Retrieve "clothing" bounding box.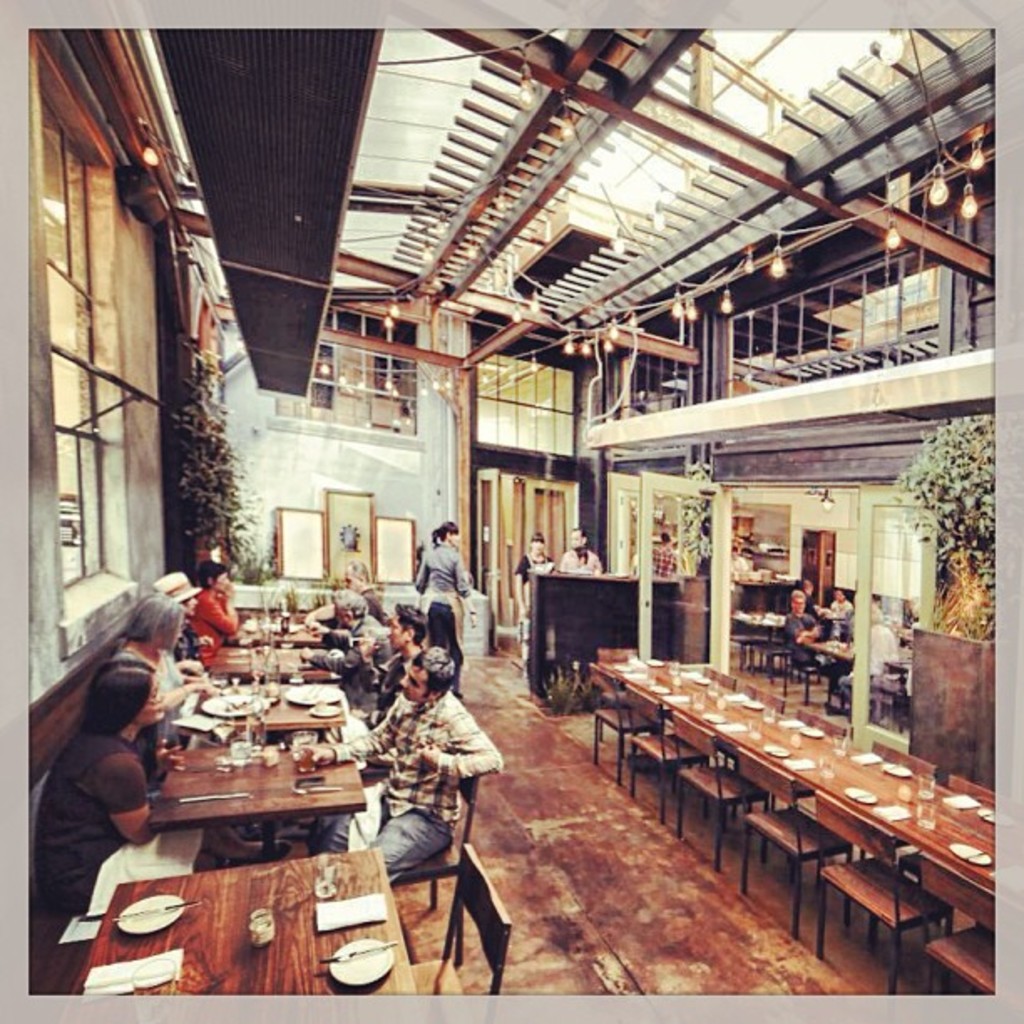
Bounding box: bbox=(186, 572, 253, 676).
